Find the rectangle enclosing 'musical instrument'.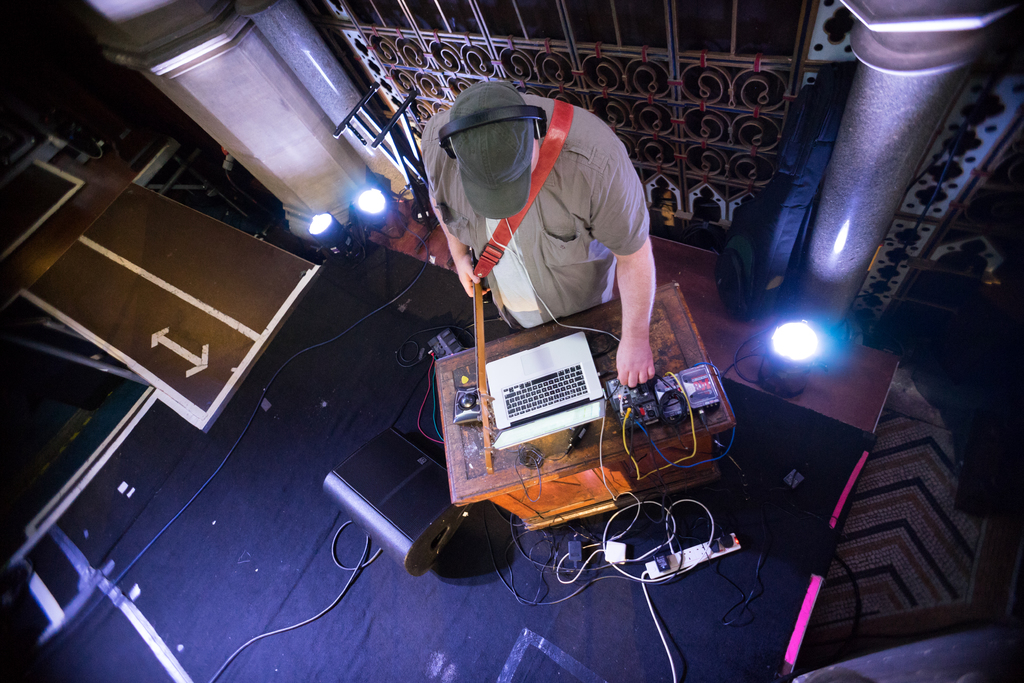
select_region(482, 334, 609, 452).
